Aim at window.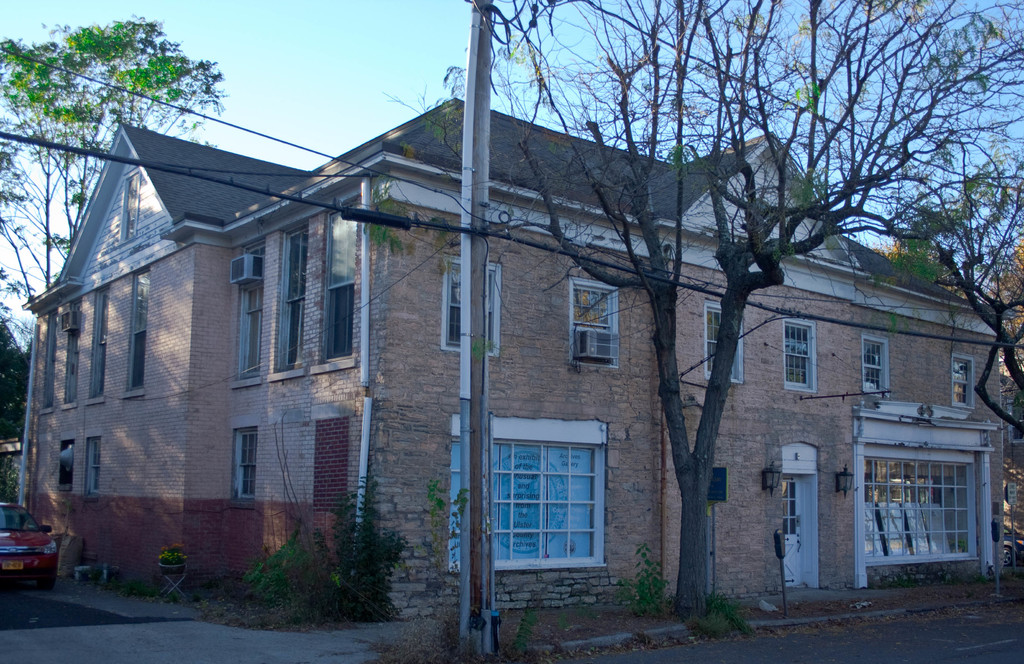
Aimed at crop(861, 335, 890, 398).
